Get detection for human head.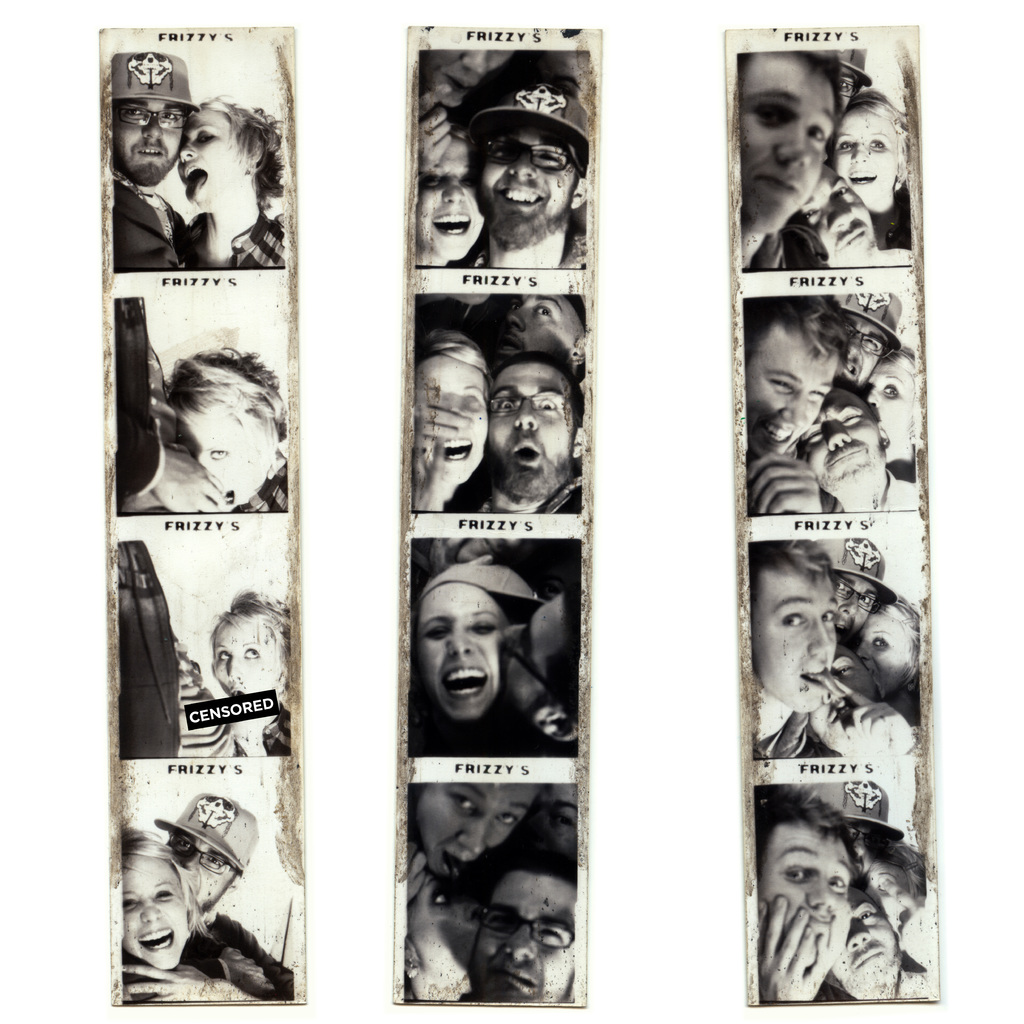
Detection: select_region(745, 291, 853, 459).
